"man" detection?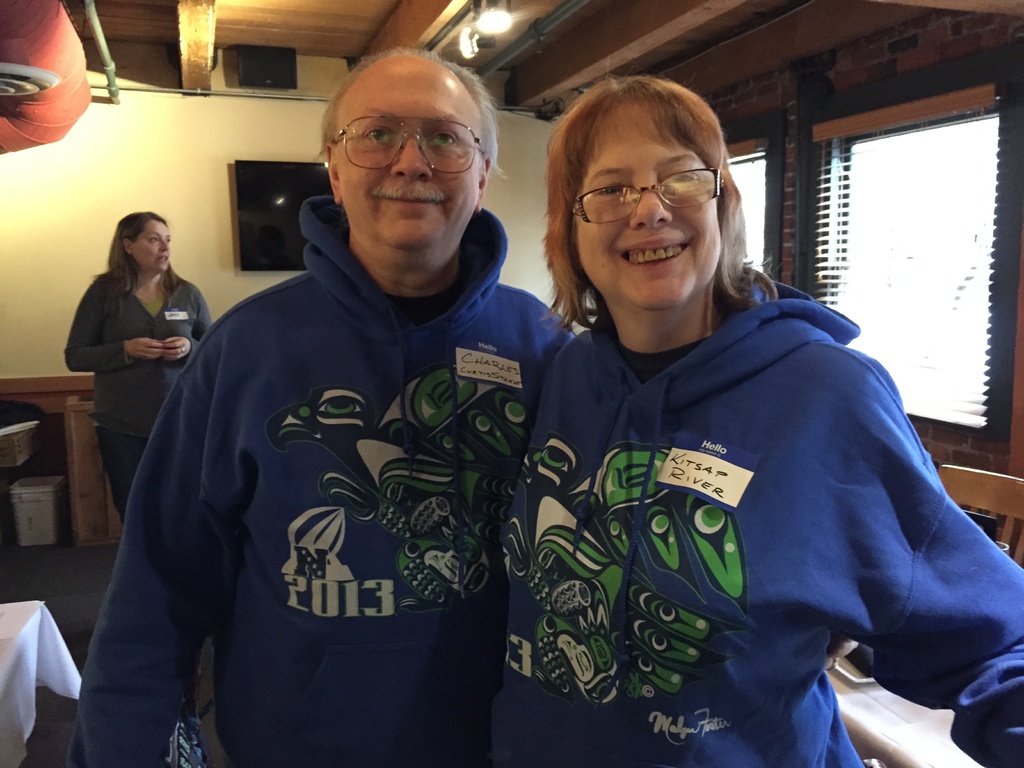
select_region(109, 48, 575, 766)
